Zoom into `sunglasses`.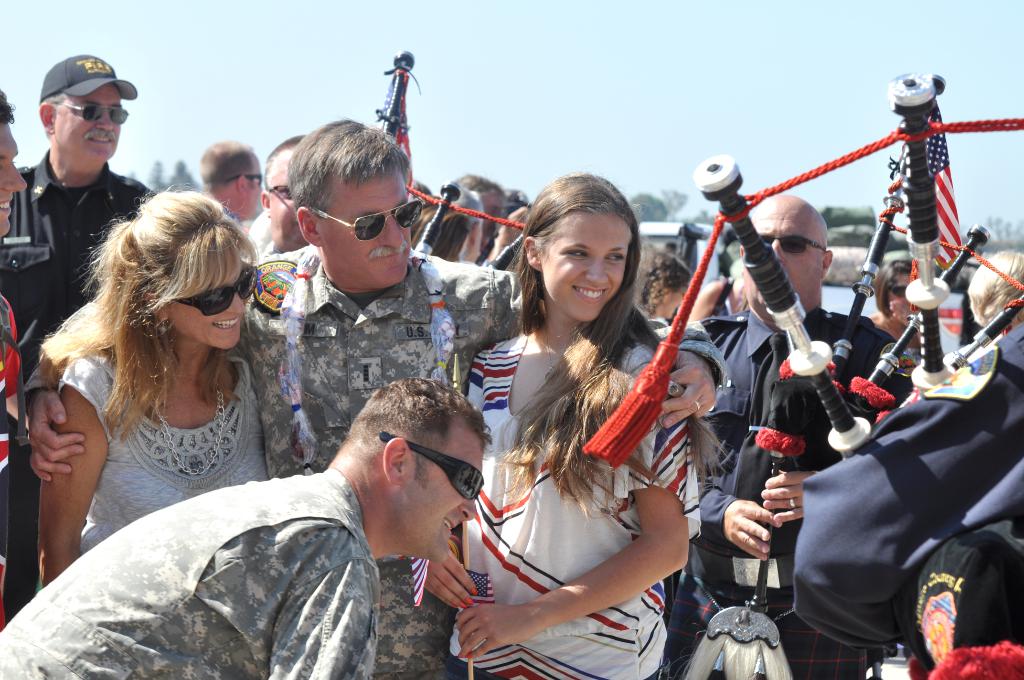
Zoom target: bbox=[175, 264, 258, 316].
